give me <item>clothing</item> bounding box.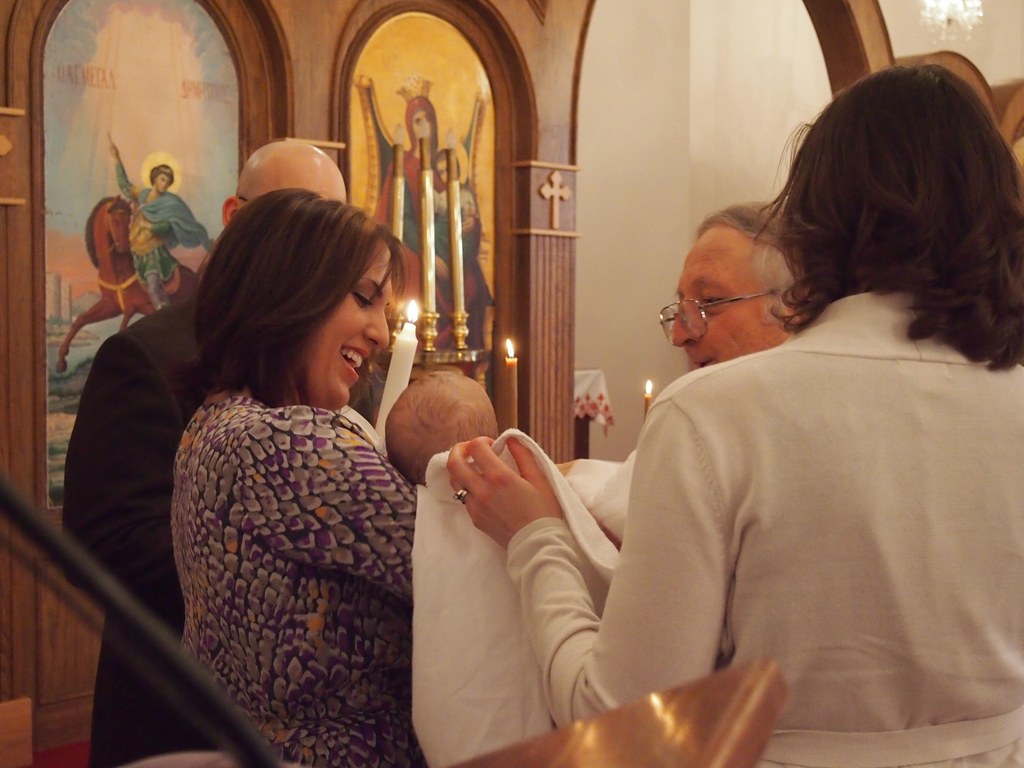
118/159/217/316.
